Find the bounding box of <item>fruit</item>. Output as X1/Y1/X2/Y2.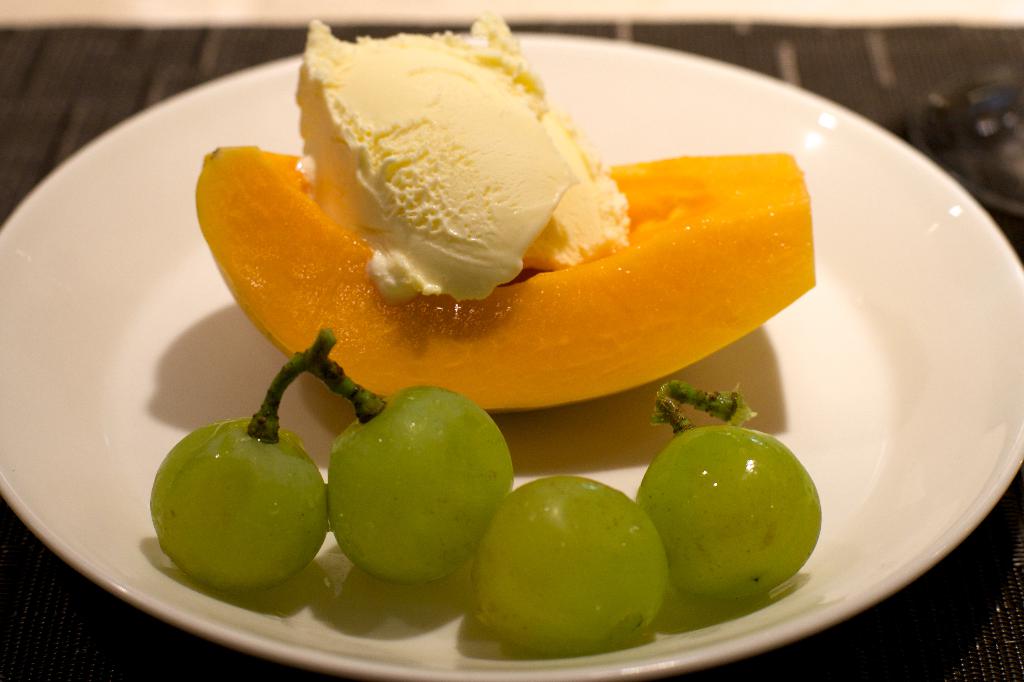
151/417/336/592.
